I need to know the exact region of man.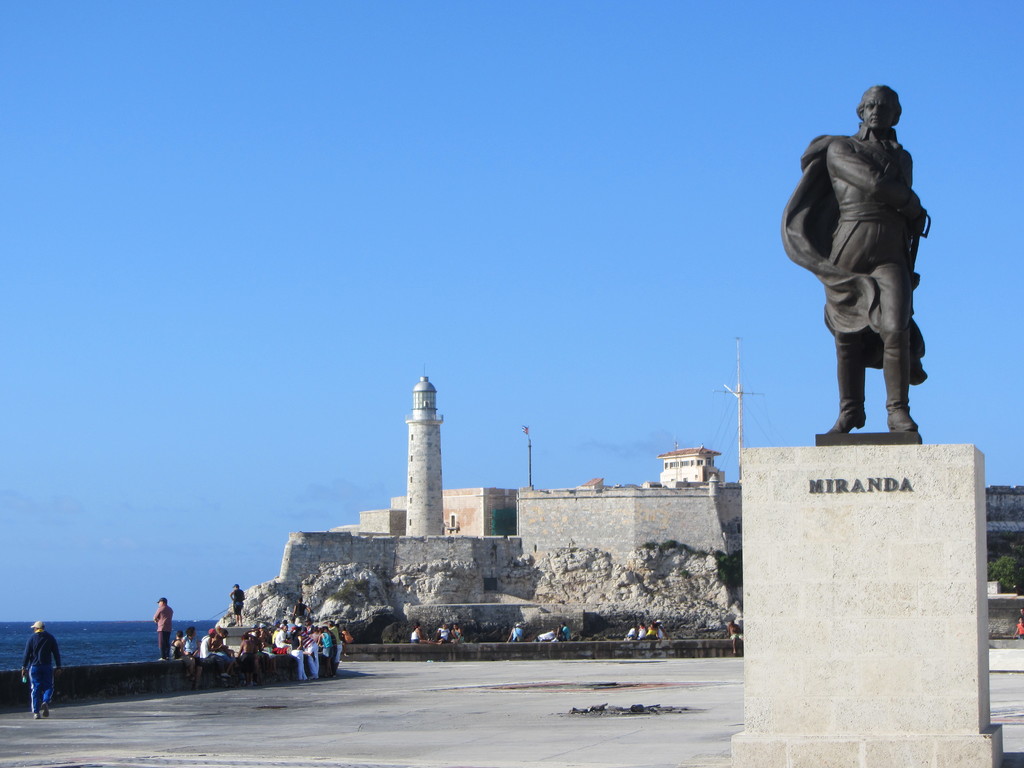
Region: locate(780, 83, 930, 435).
